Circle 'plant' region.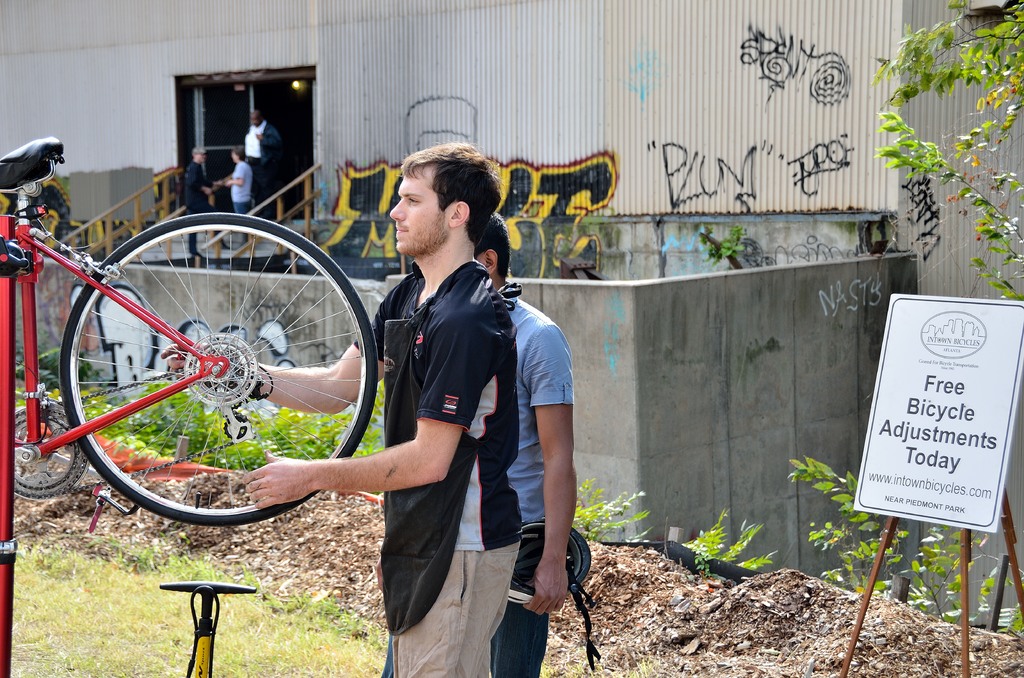
Region: {"x1": 901, "y1": 525, "x2": 1023, "y2": 643}.
